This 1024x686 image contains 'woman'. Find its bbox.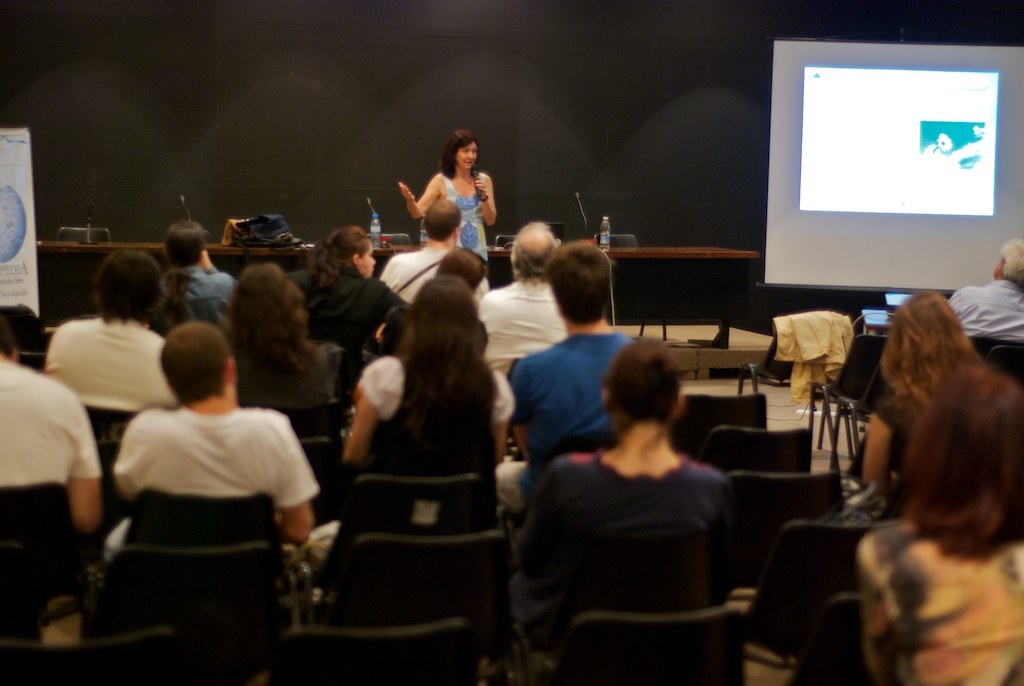
<bbox>401, 129, 506, 258</bbox>.
